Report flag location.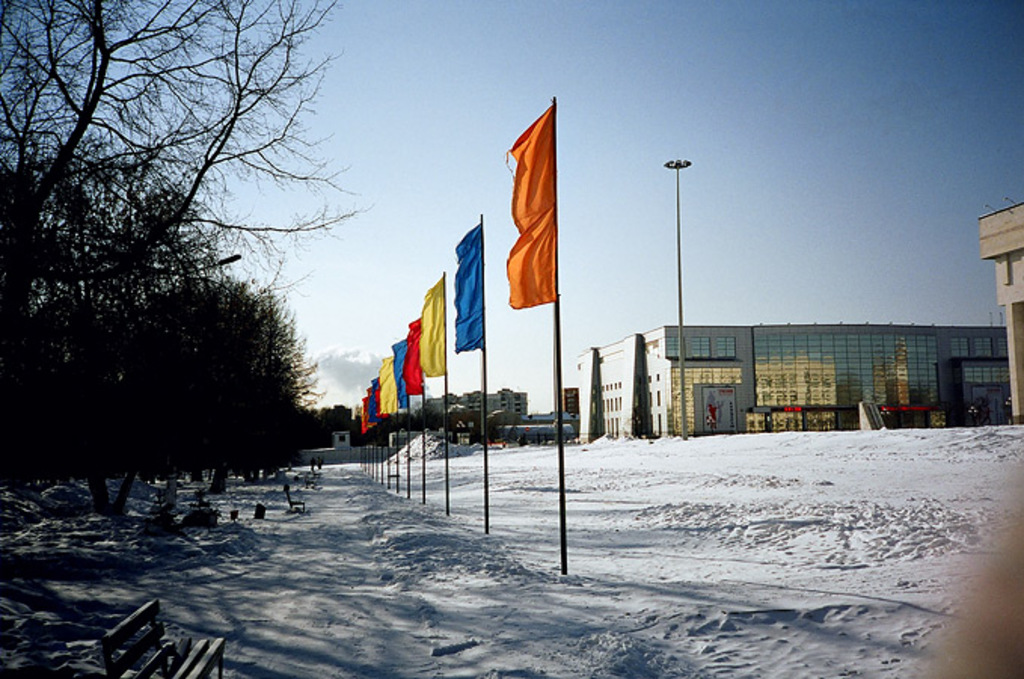
Report: select_region(371, 374, 397, 427).
